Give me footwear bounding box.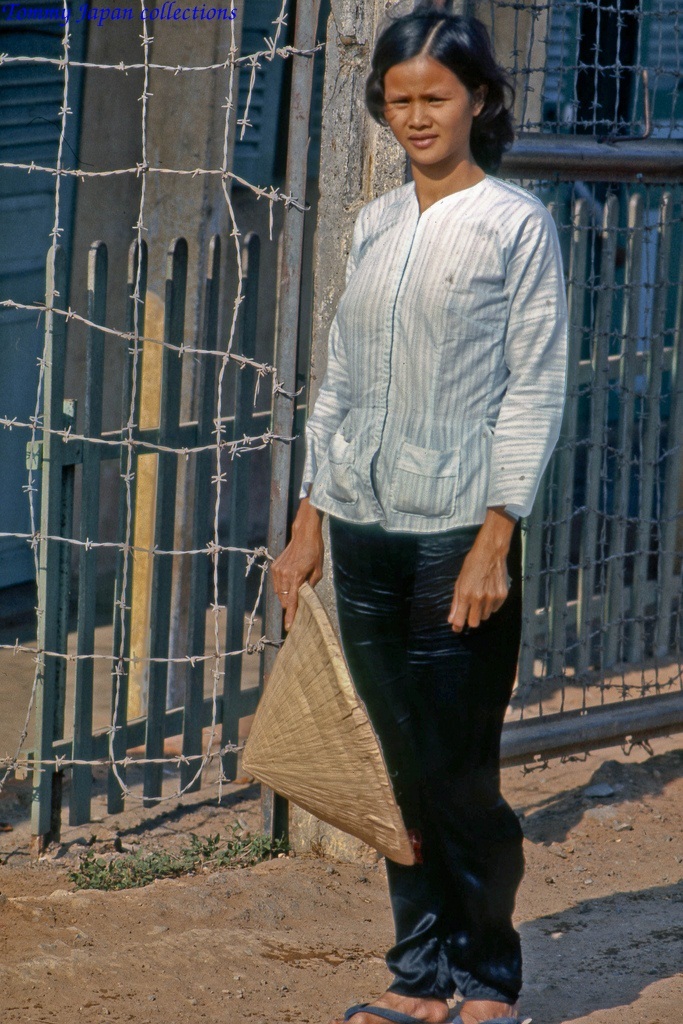
<bbox>345, 997, 435, 1023</bbox>.
